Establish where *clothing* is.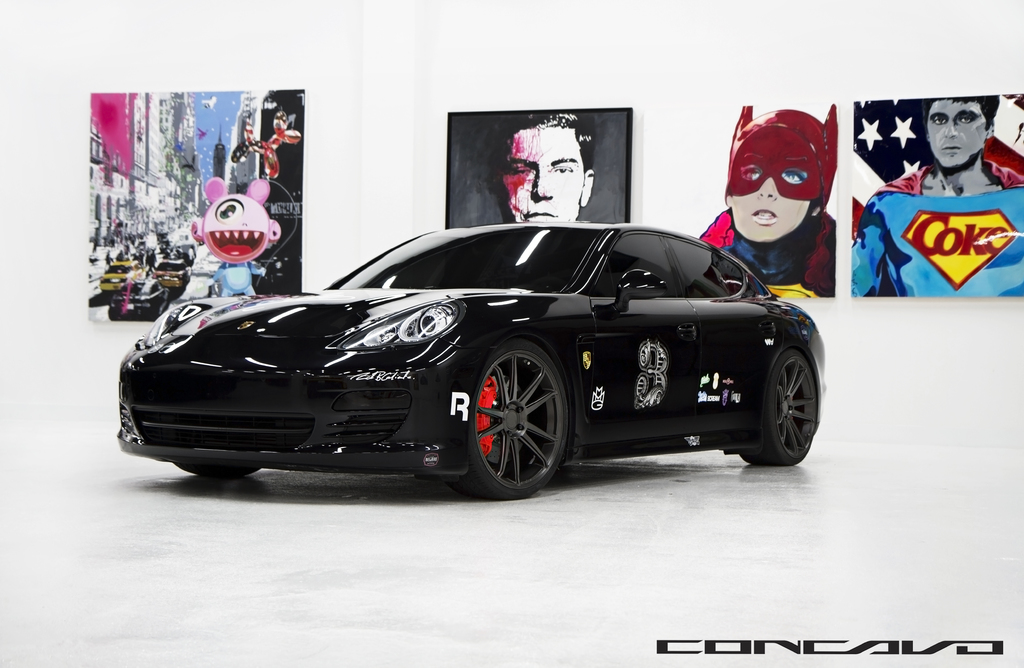
Established at Rect(851, 131, 1023, 297).
